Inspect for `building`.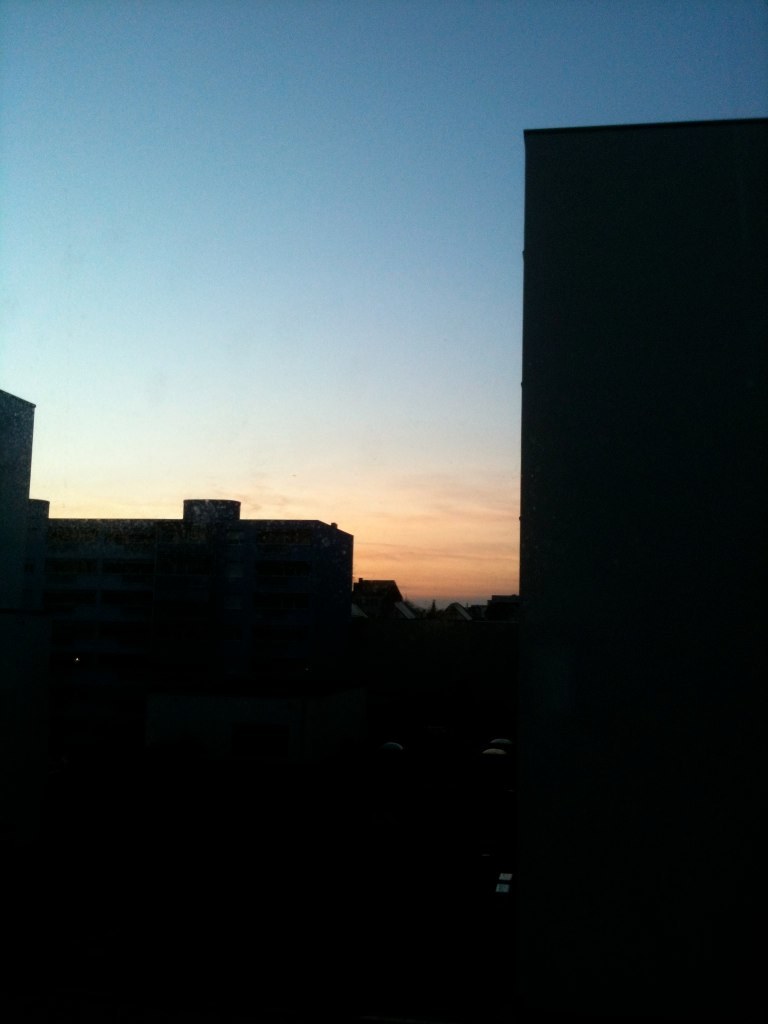
Inspection: (left=47, top=501, right=356, bottom=696).
